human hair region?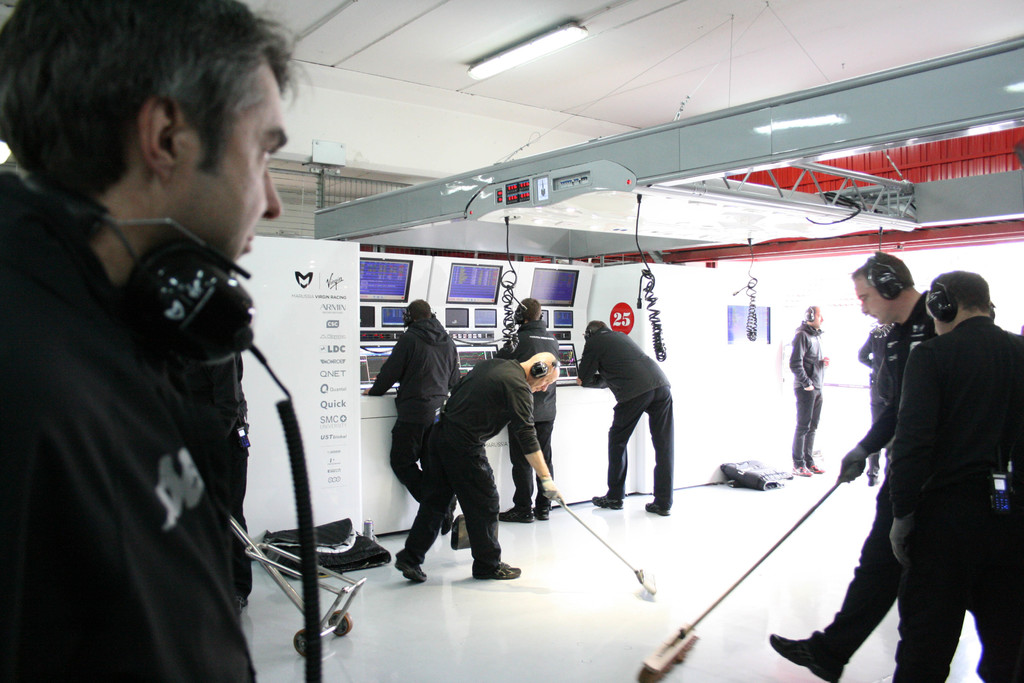
x1=512 y1=295 x2=554 y2=322
